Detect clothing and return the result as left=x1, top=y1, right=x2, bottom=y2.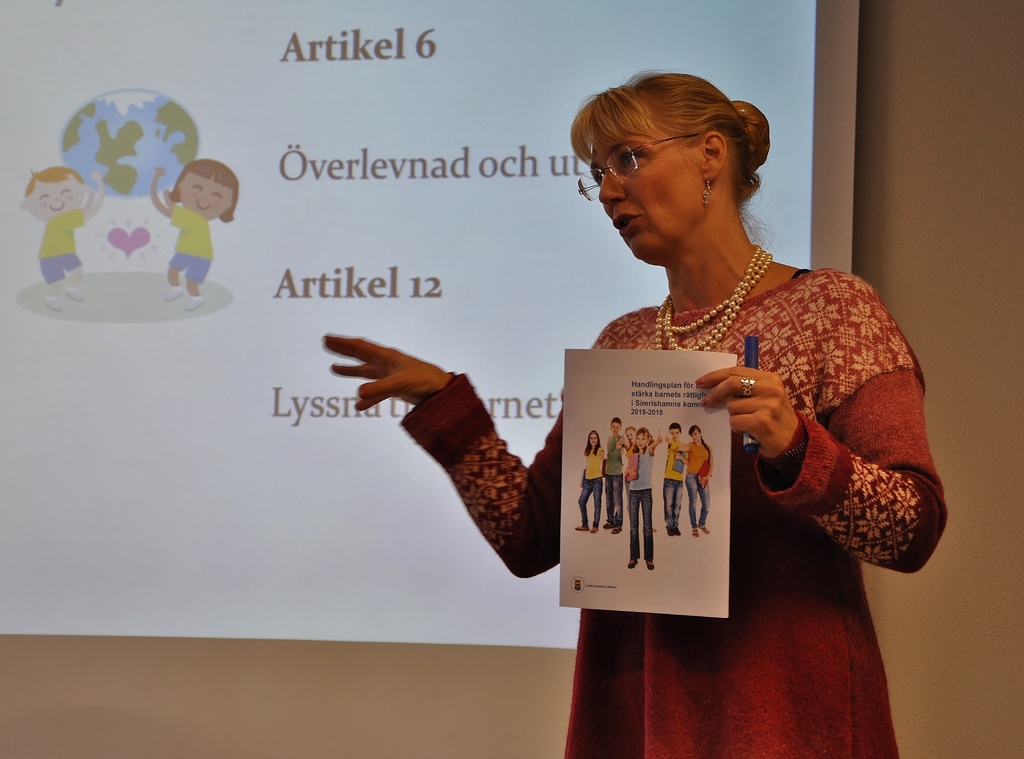
left=28, top=205, right=85, bottom=291.
